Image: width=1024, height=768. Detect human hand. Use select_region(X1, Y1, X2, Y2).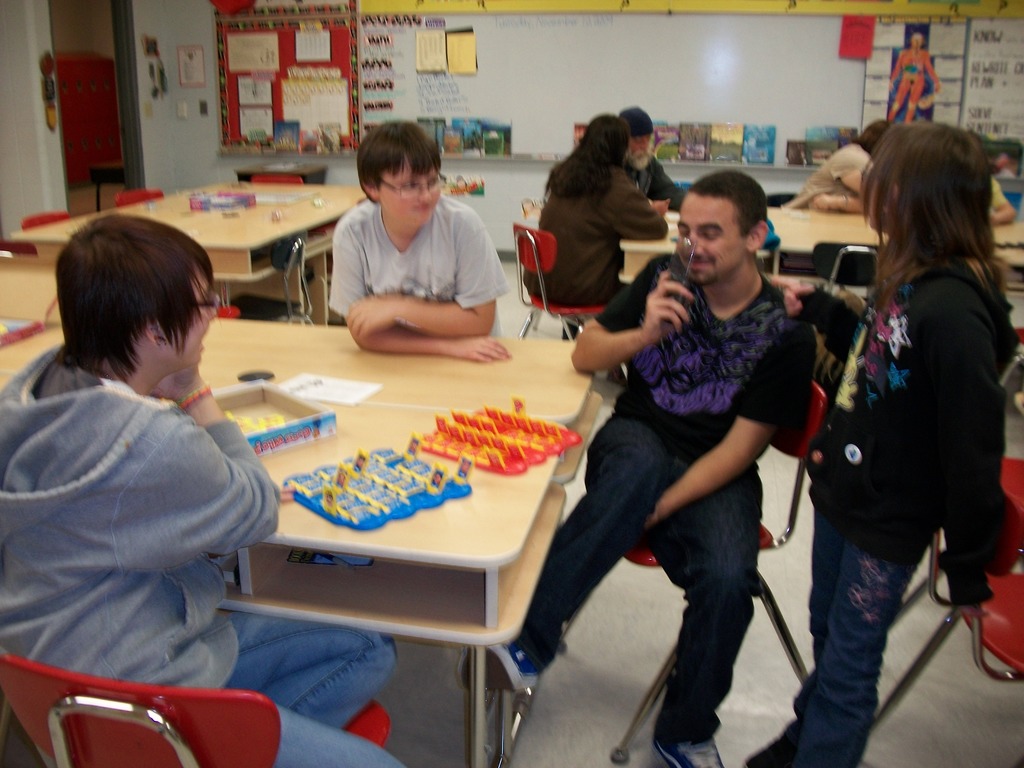
select_region(639, 508, 664, 532).
